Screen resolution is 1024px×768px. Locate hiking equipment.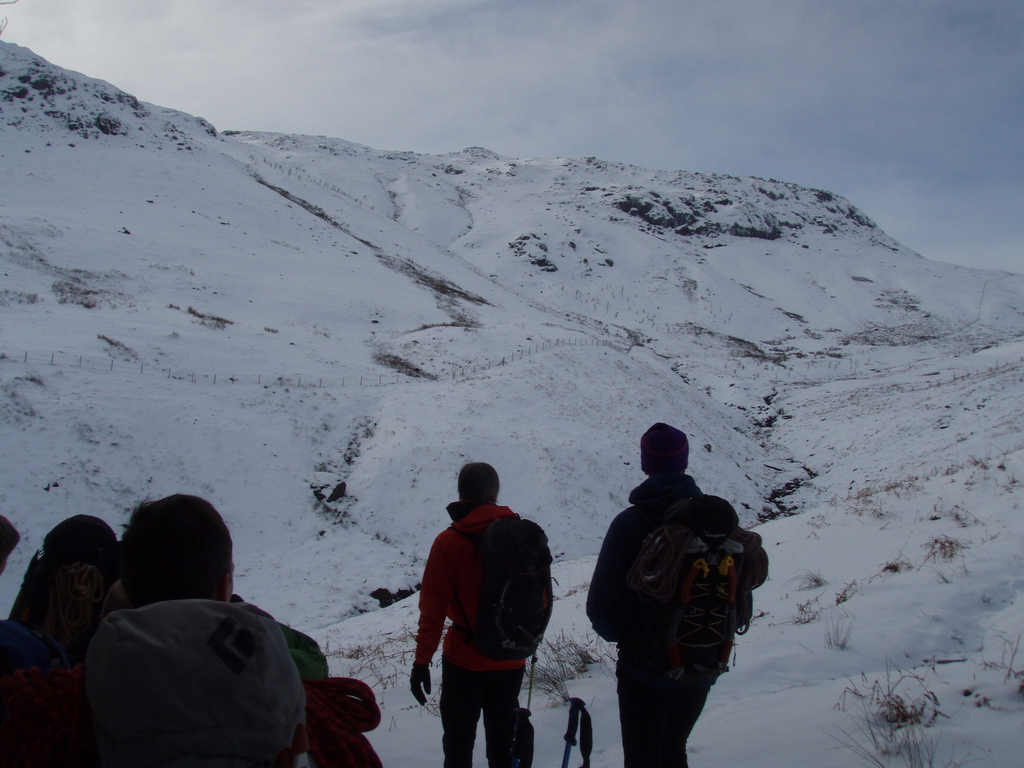
(left=556, top=700, right=591, bottom=767).
